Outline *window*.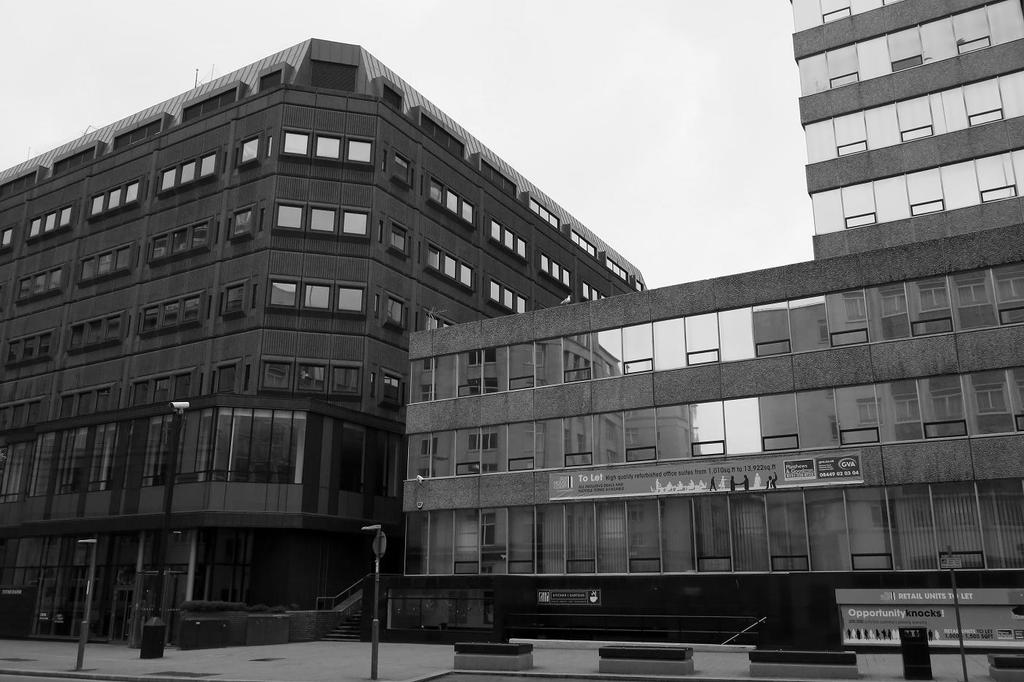
Outline: [left=148, top=111, right=164, bottom=140].
